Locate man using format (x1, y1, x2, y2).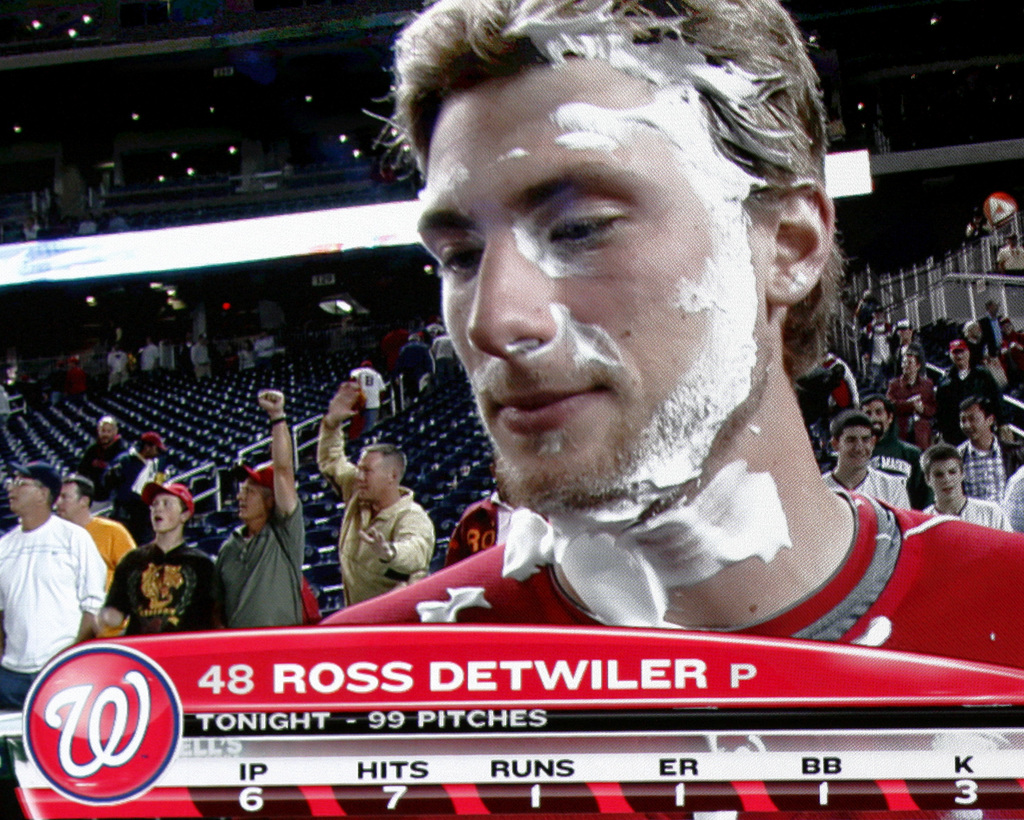
(857, 284, 886, 376).
